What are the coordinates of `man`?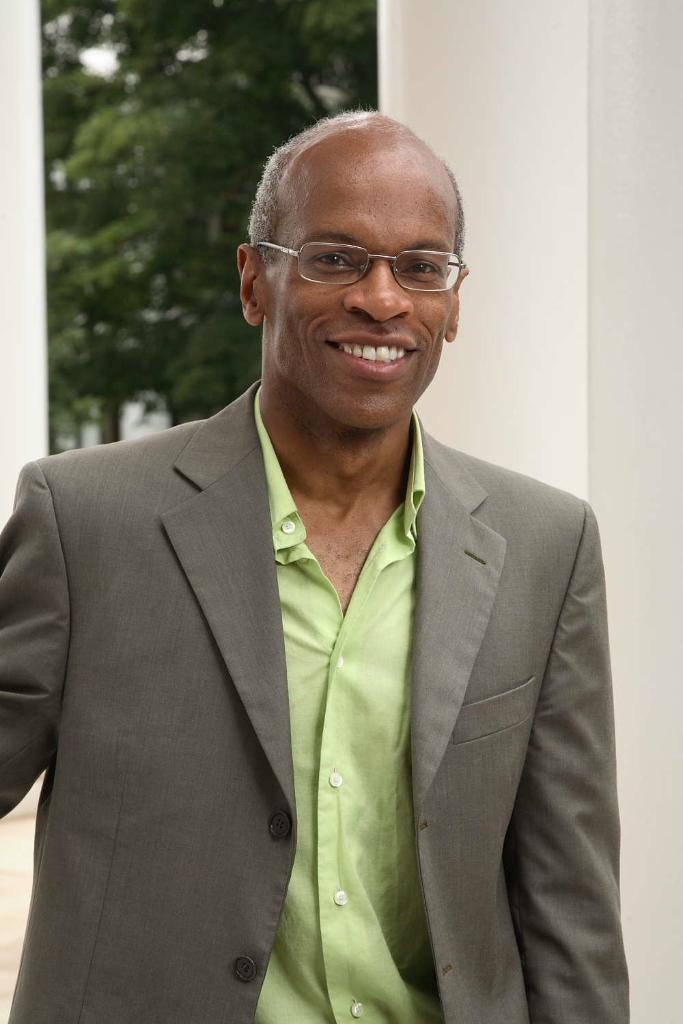
25, 100, 621, 997.
